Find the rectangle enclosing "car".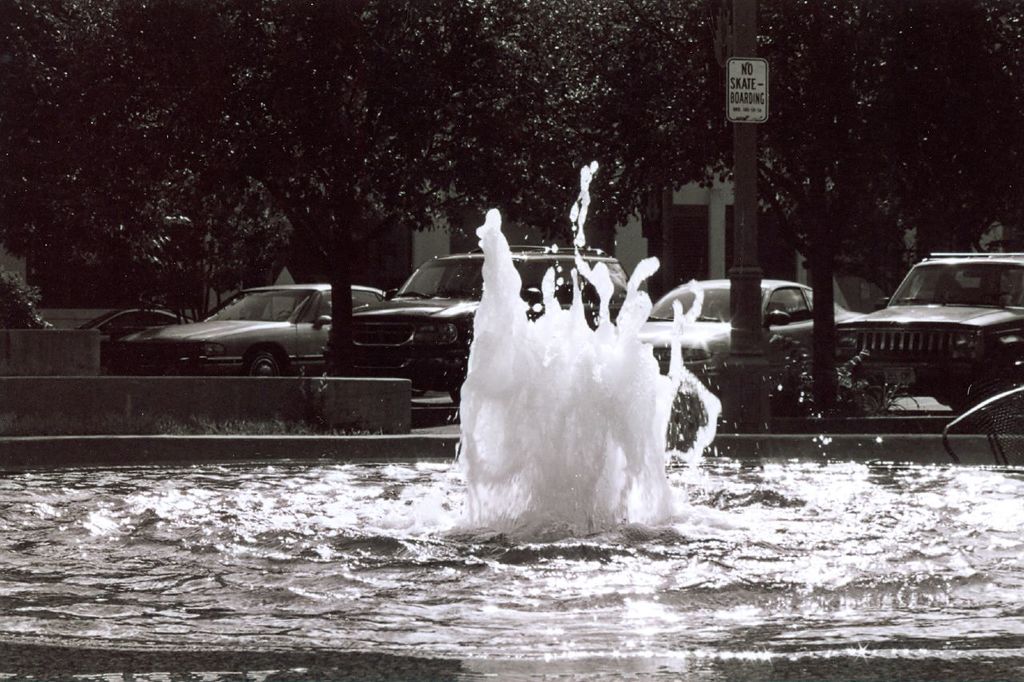
x1=111, y1=281, x2=389, y2=375.
